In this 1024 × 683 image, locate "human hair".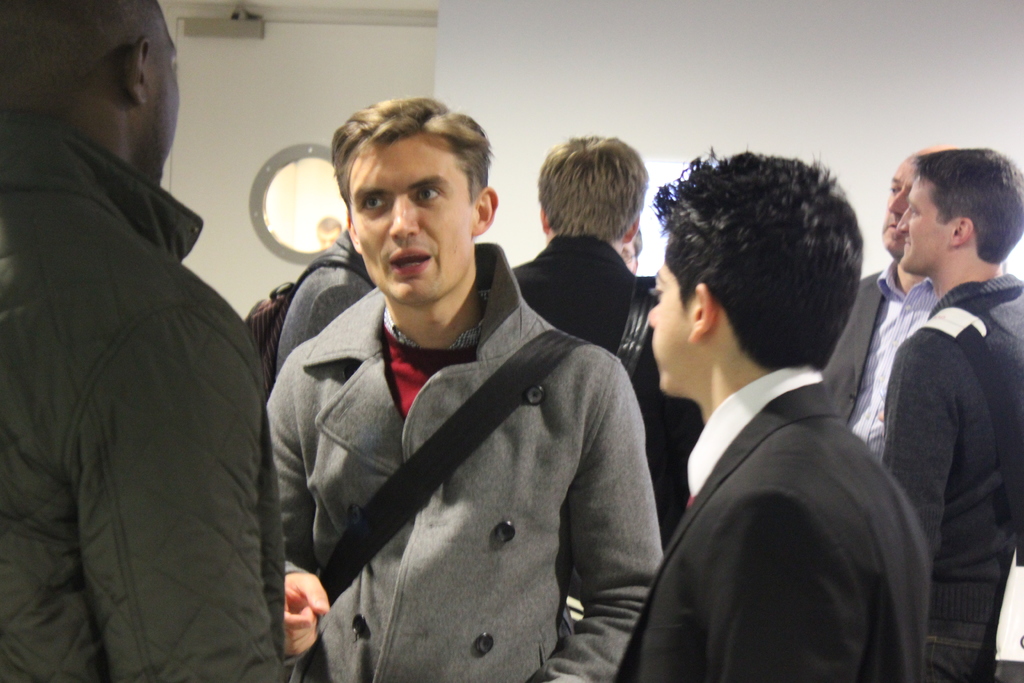
Bounding box: Rect(322, 98, 490, 292).
